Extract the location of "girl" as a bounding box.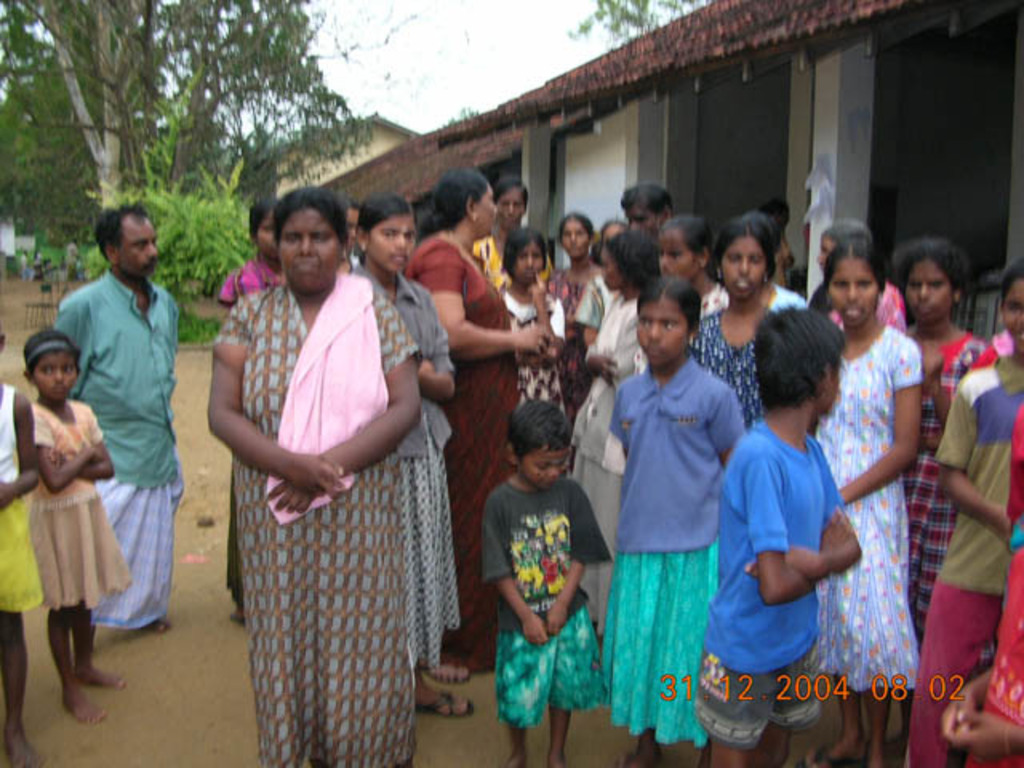
[224, 200, 291, 627].
